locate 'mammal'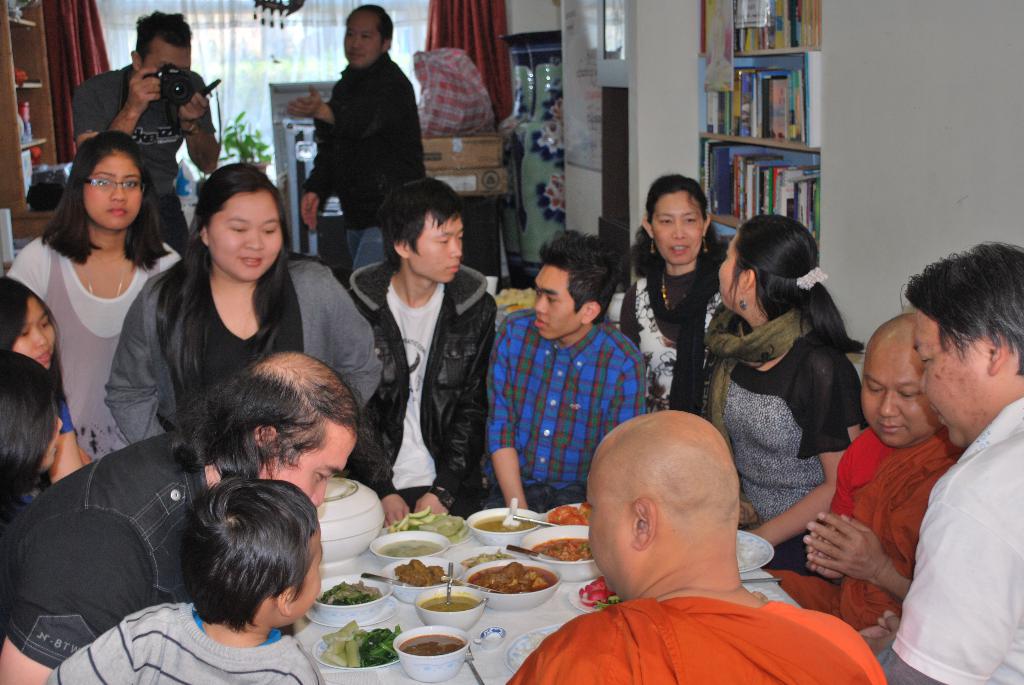
(348, 168, 502, 526)
